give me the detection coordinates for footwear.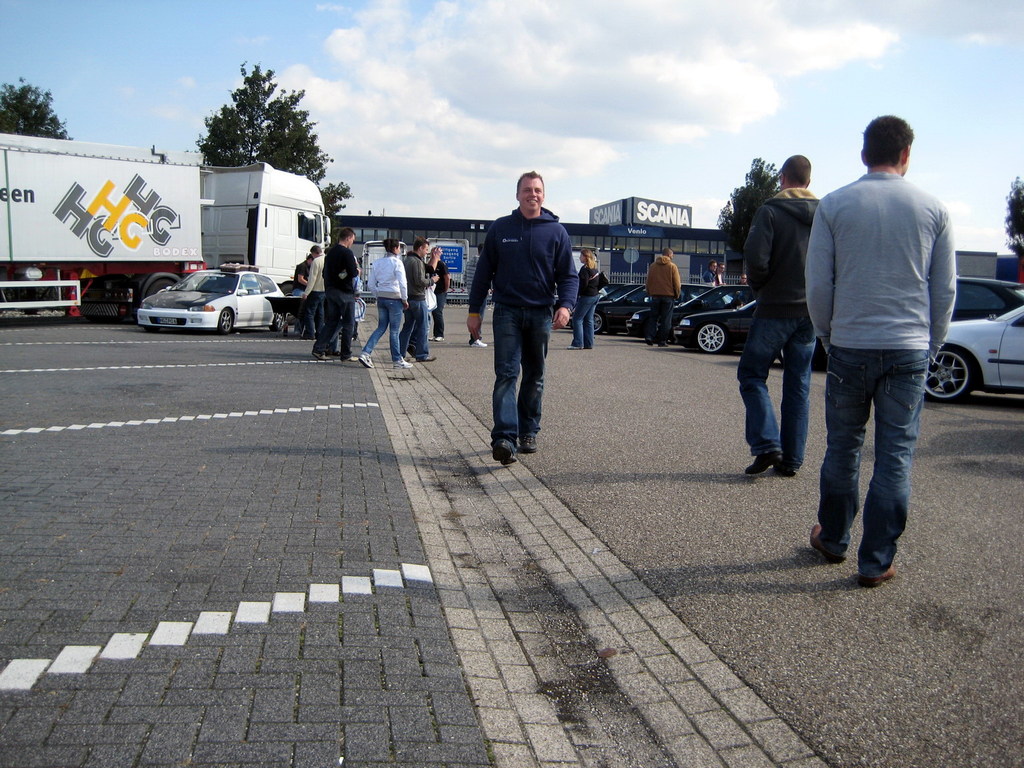
x1=346 y1=352 x2=359 y2=363.
